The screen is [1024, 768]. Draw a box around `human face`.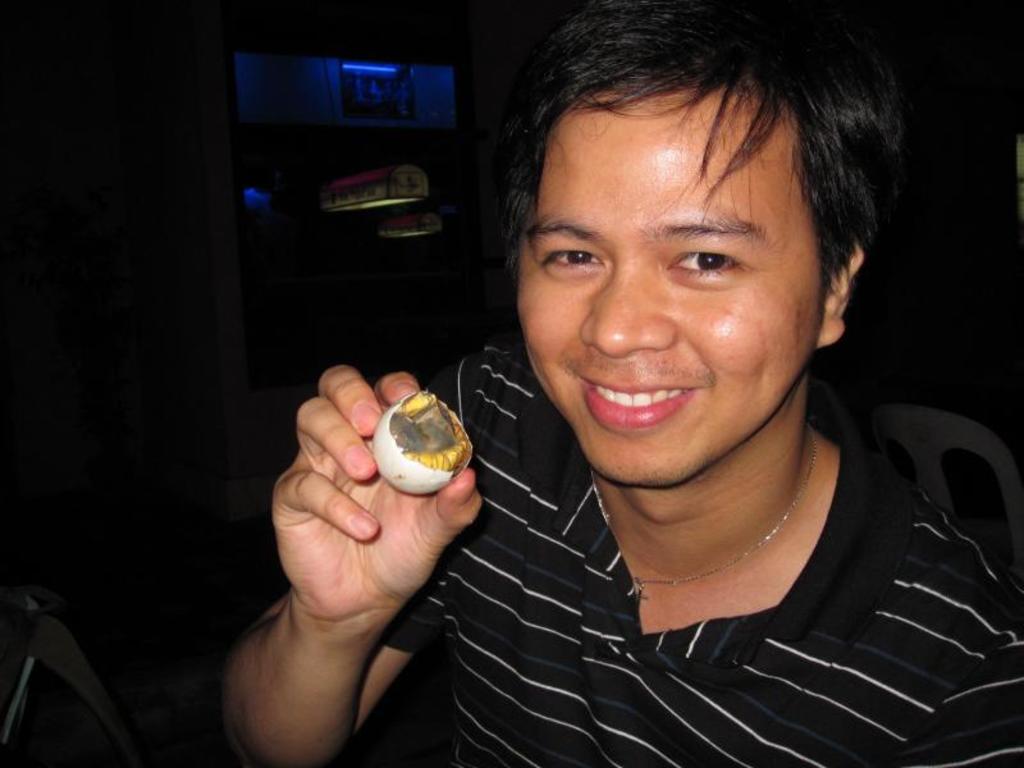
rect(516, 82, 829, 488).
